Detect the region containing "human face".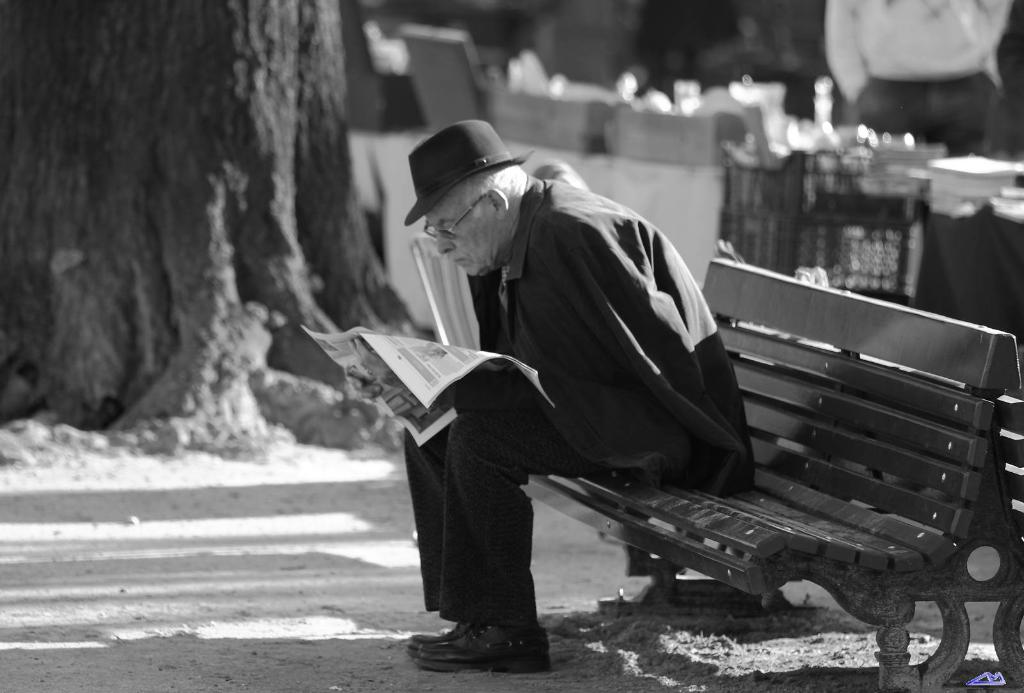
locate(413, 161, 502, 266).
